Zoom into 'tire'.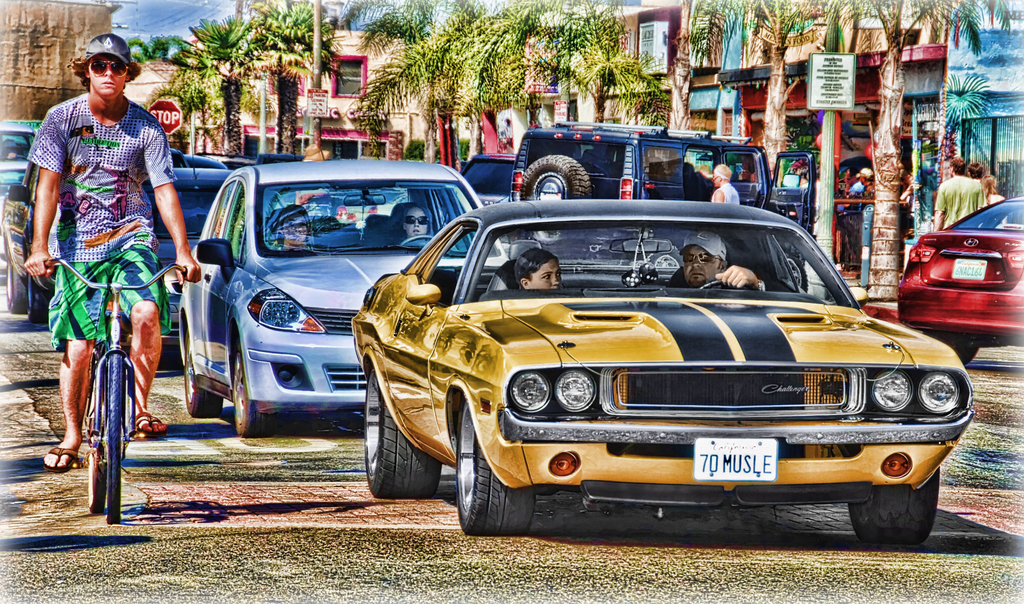
Zoom target: [x1=83, y1=349, x2=102, y2=521].
